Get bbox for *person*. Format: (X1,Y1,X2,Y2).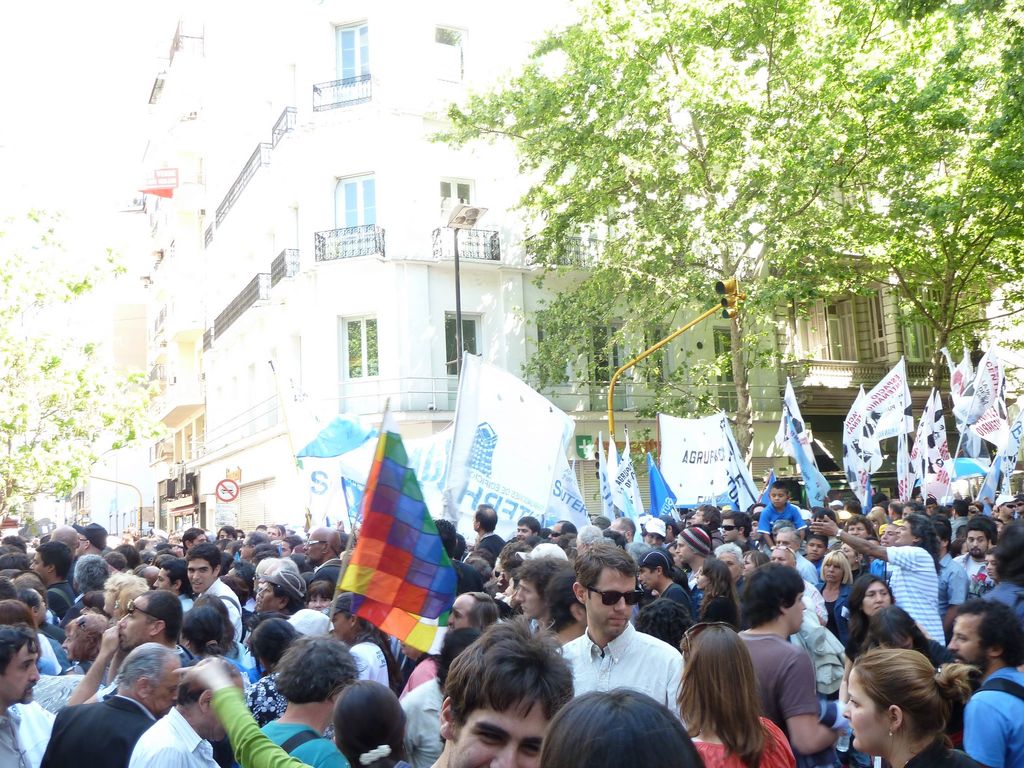
(424,611,576,767).
